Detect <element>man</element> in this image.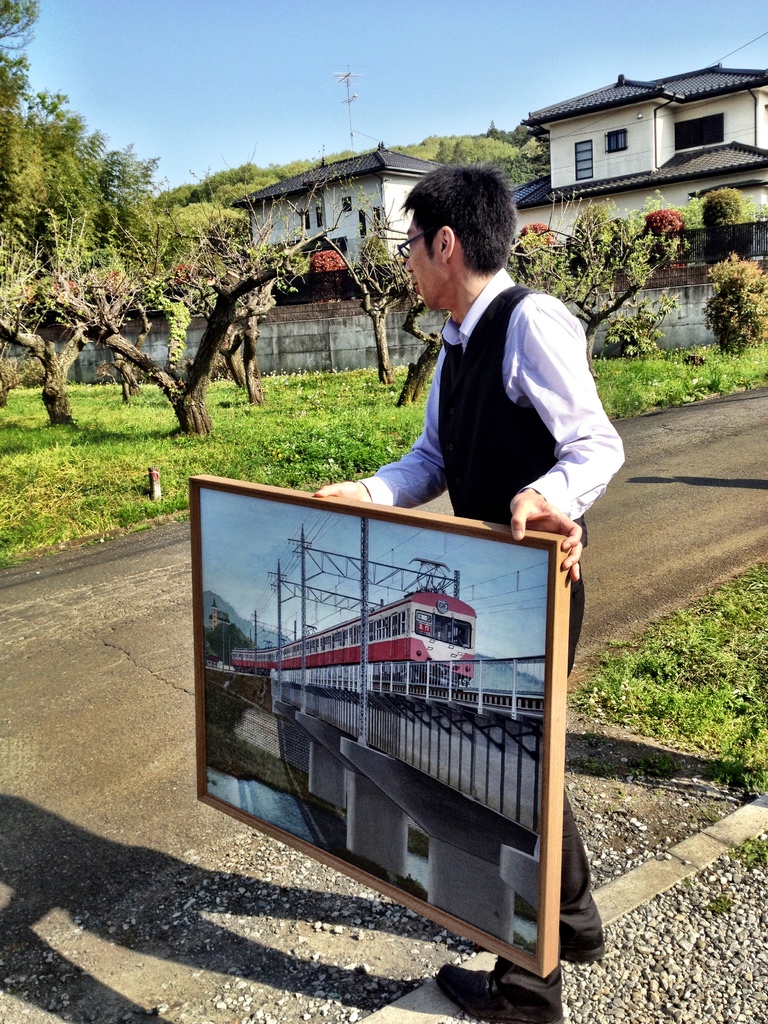
Detection: 317/164/636/1023.
